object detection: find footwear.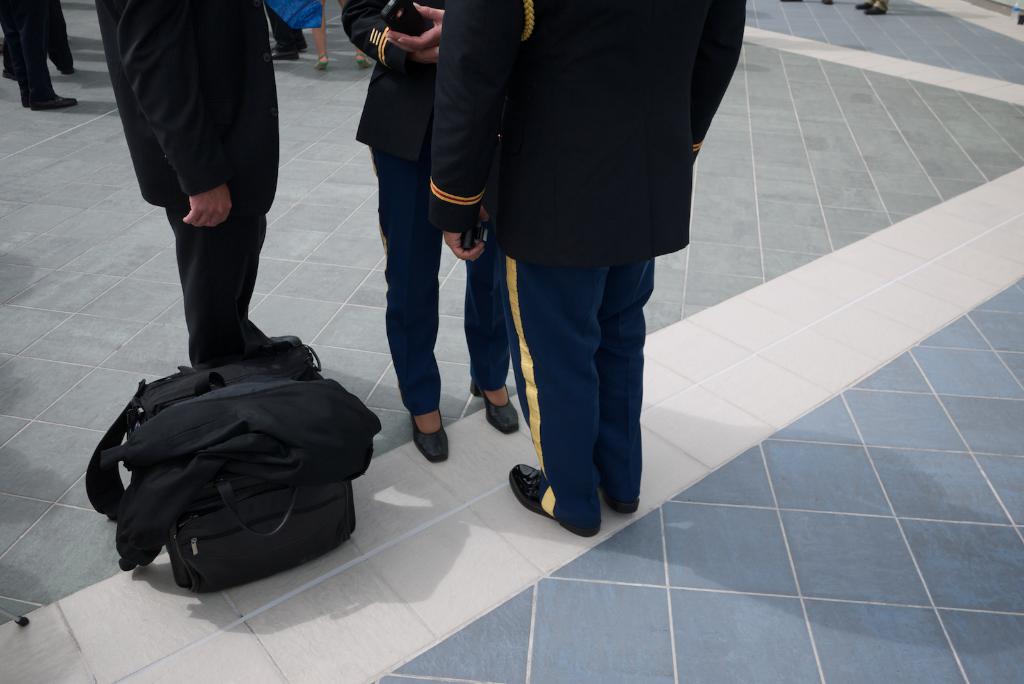
[411,407,452,464].
